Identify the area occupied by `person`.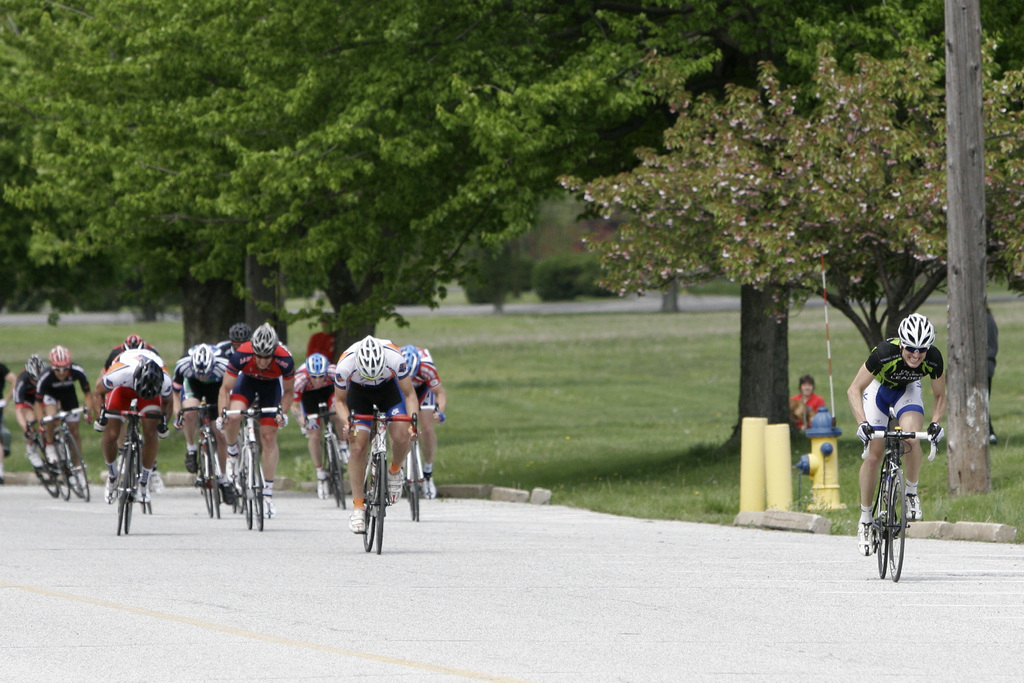
Area: select_region(396, 343, 452, 496).
